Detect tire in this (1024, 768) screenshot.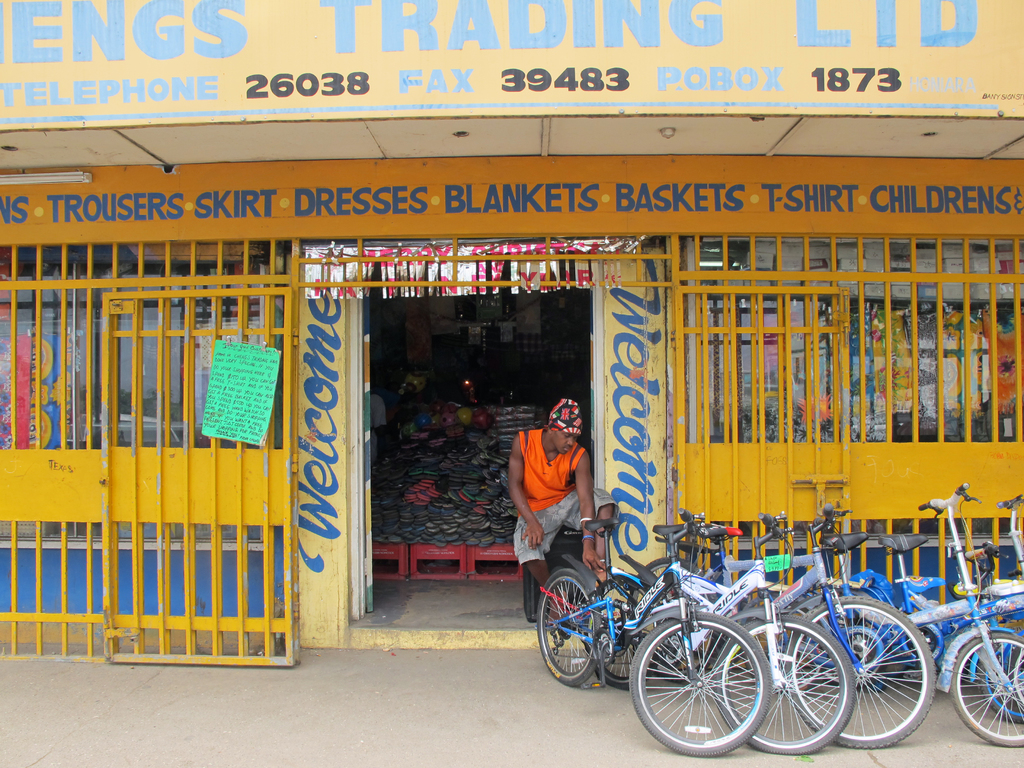
Detection: (576,569,654,689).
